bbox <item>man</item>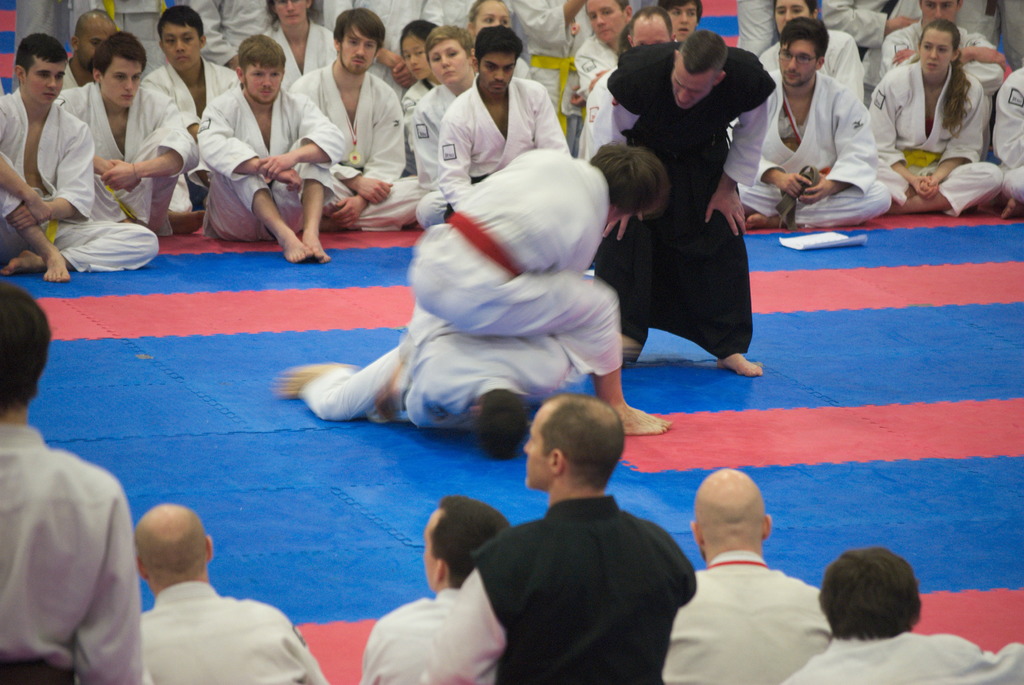
box=[879, 0, 1006, 142]
